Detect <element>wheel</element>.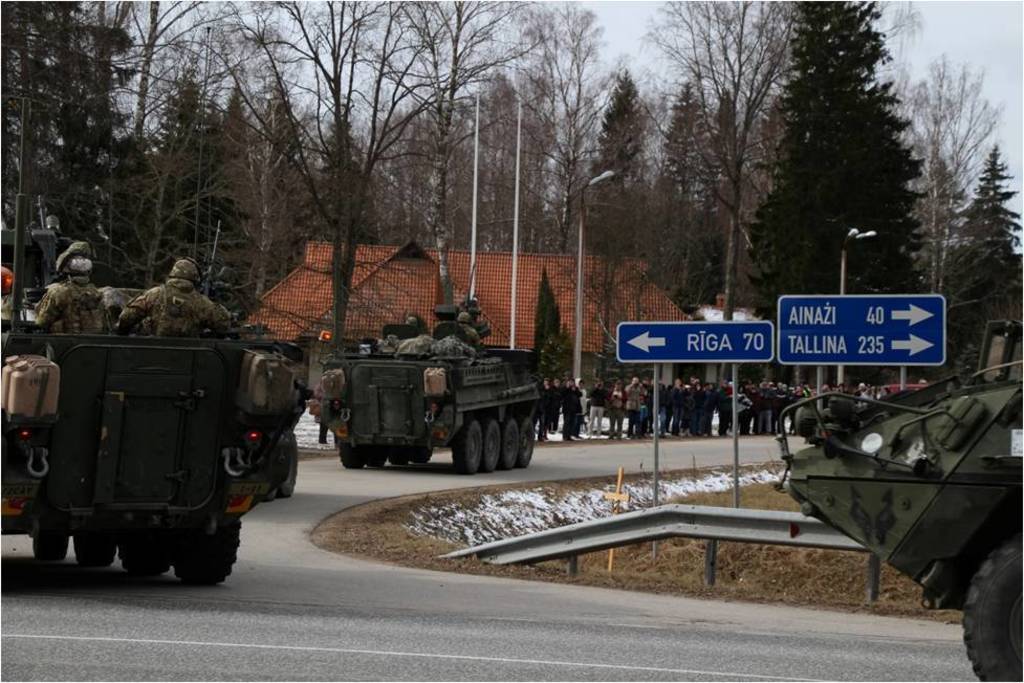
Detected at (367,446,387,466).
